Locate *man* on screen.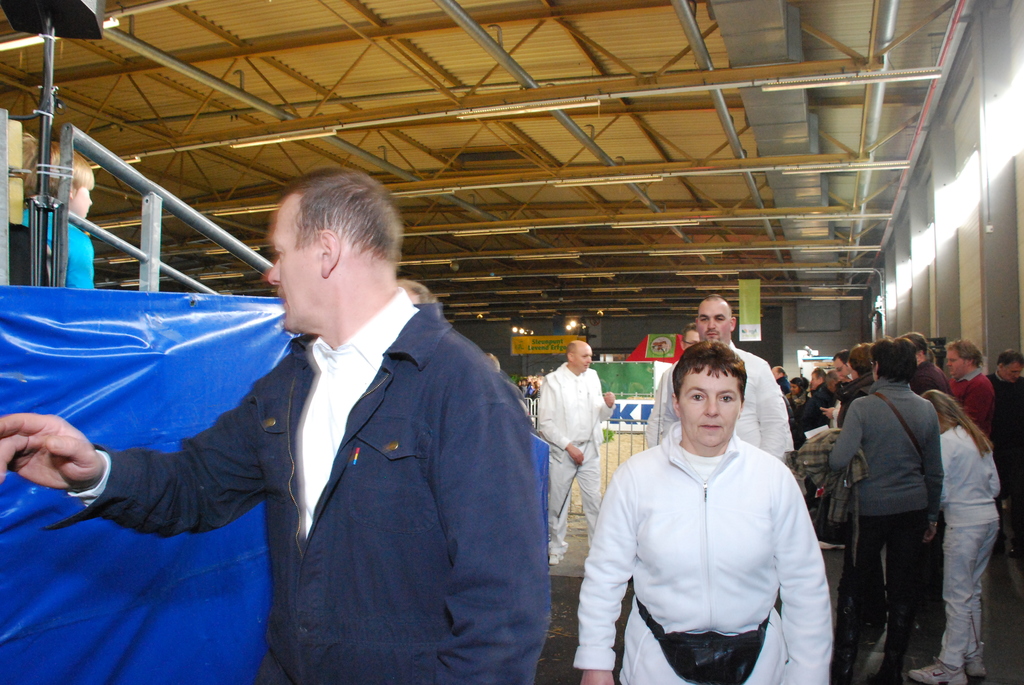
On screen at (left=819, top=351, right=857, bottom=419).
